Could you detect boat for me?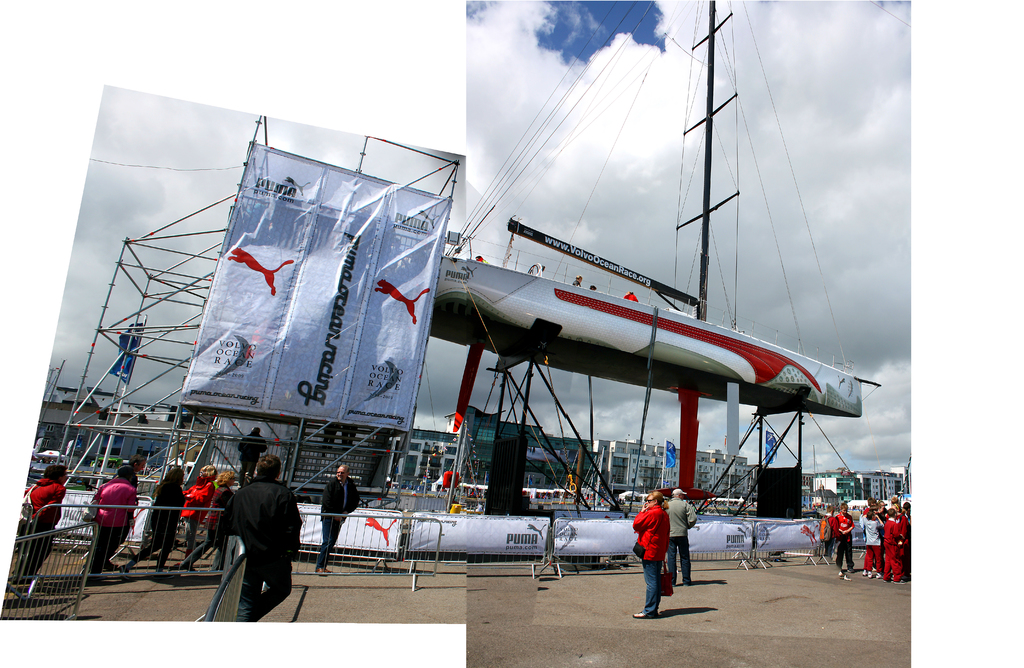
Detection result: [x1=417, y1=0, x2=881, y2=424].
